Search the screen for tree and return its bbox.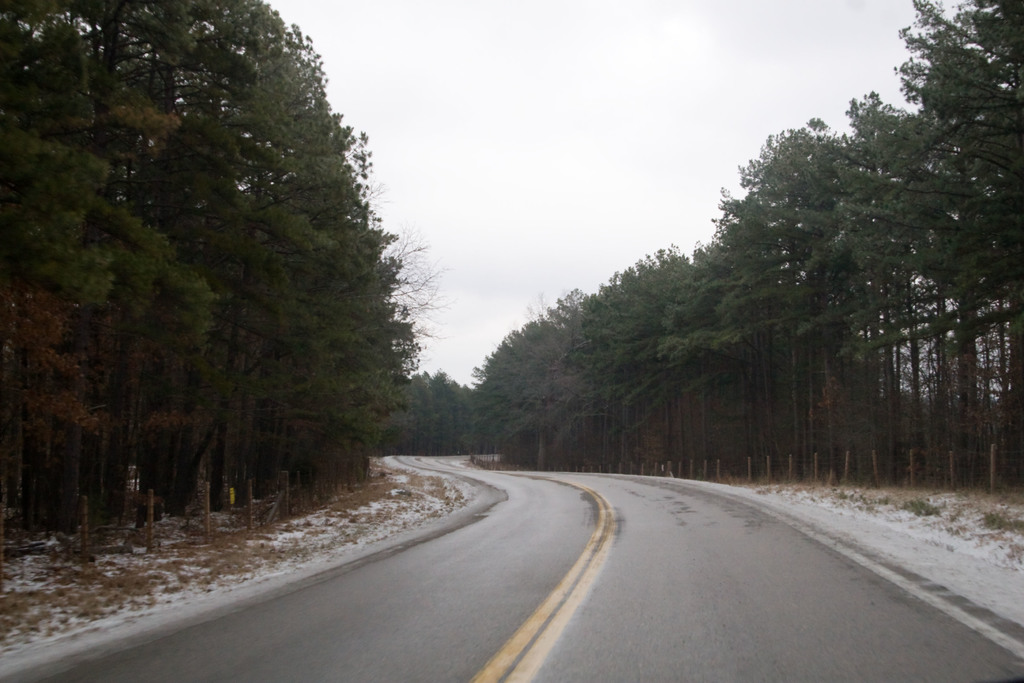
Found: x1=477, y1=284, x2=602, y2=474.
